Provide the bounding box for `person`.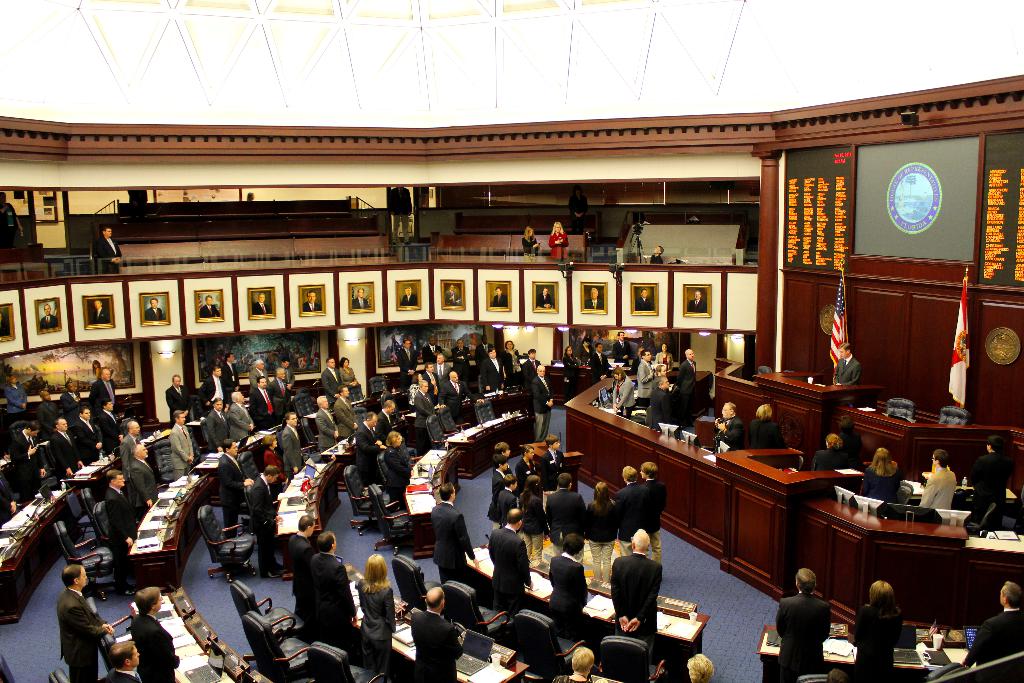
[634,285,664,311].
